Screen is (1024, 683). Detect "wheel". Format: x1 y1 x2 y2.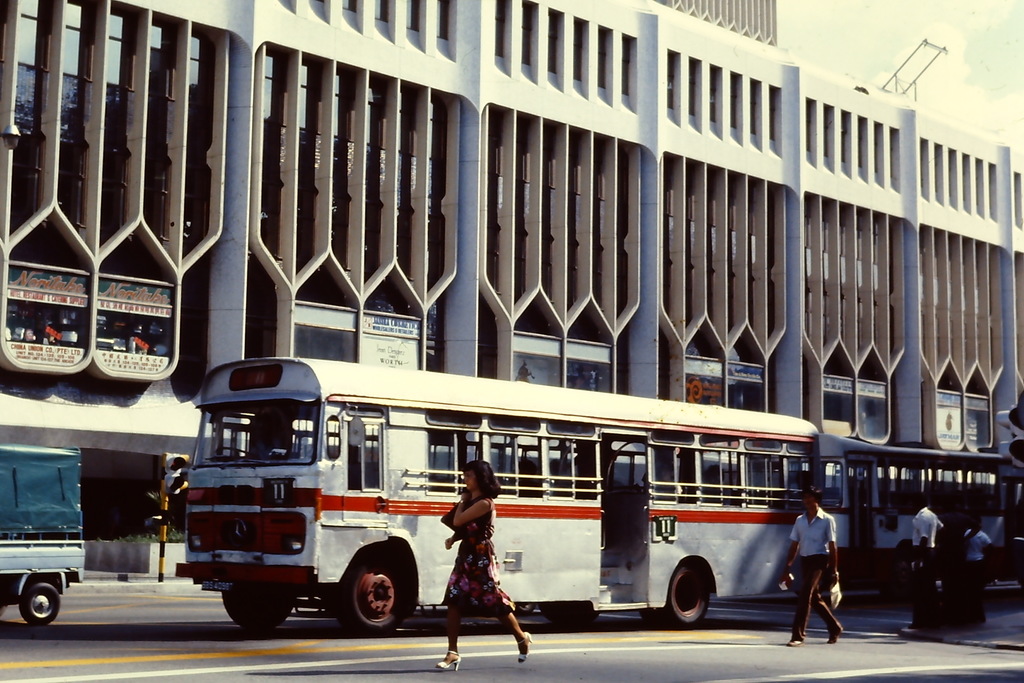
563 601 598 630.
